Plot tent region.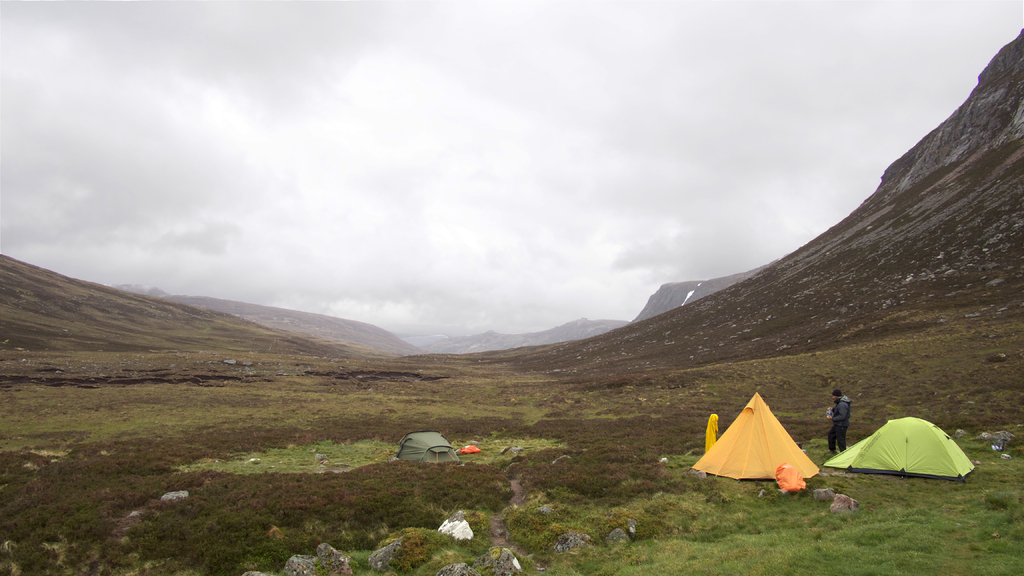
Plotted at x1=824, y1=414, x2=975, y2=477.
